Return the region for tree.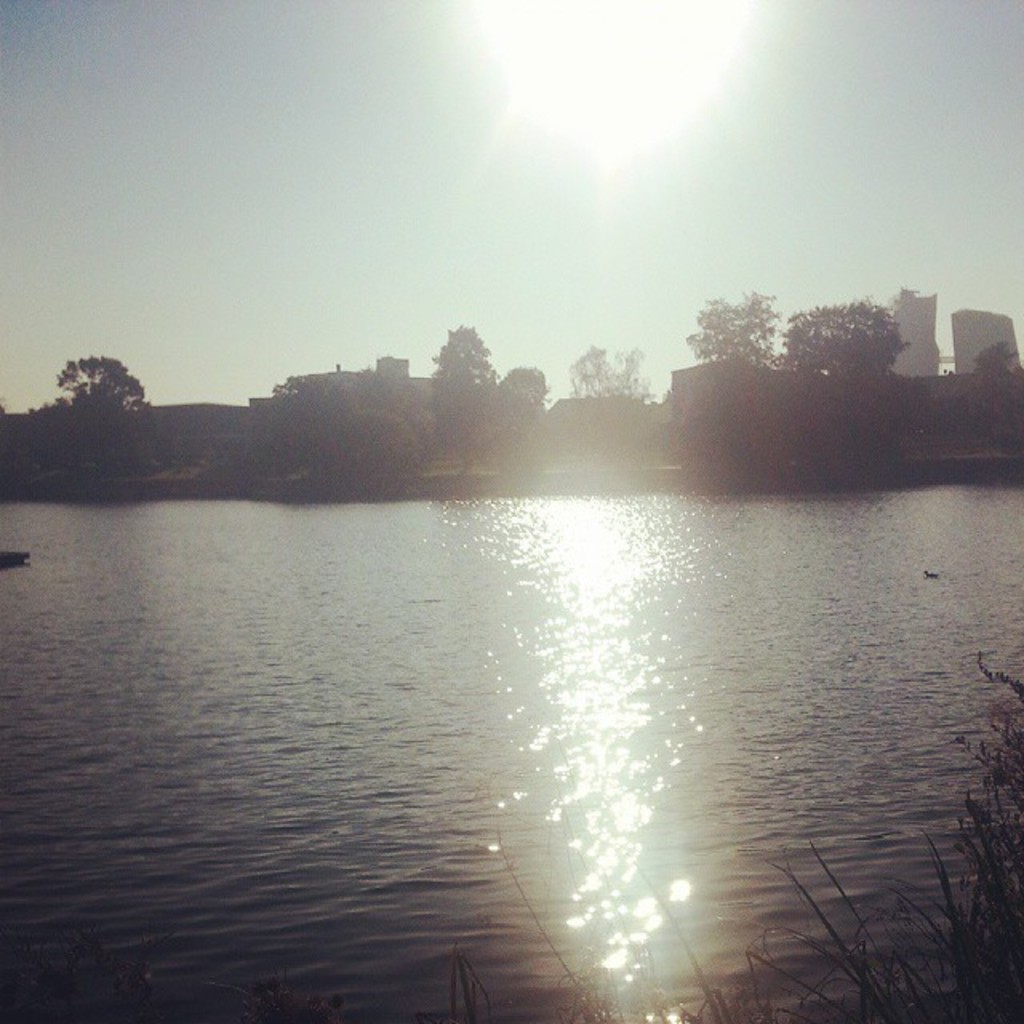
(566,334,658,458).
